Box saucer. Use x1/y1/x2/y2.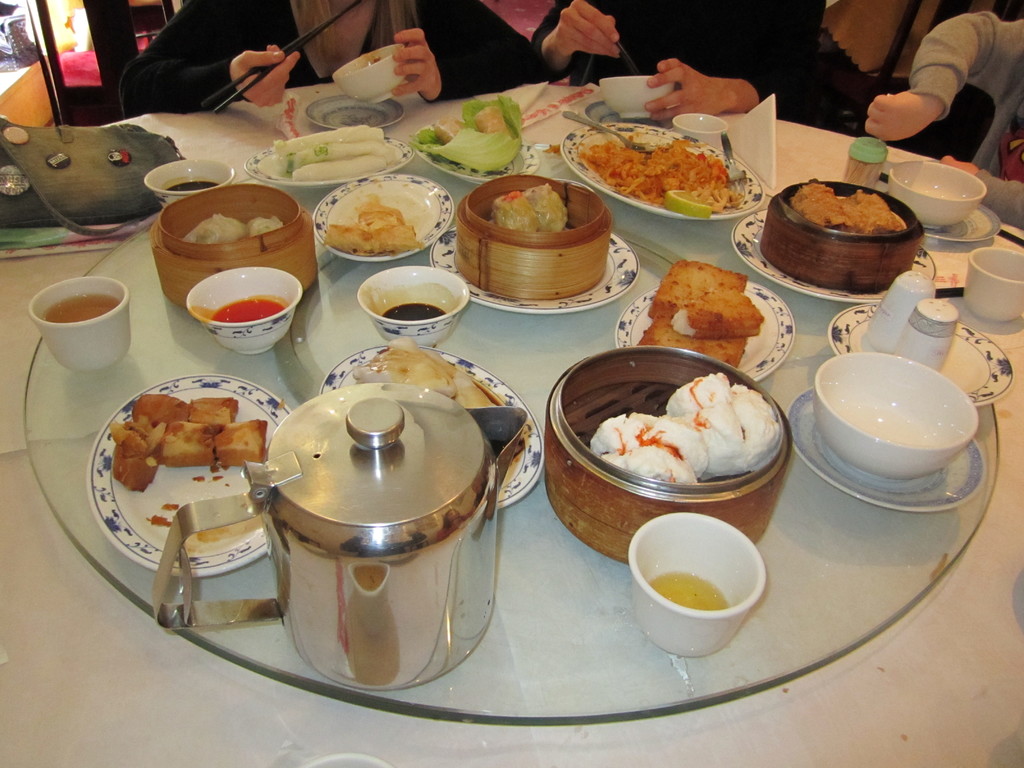
922/205/1002/244.
